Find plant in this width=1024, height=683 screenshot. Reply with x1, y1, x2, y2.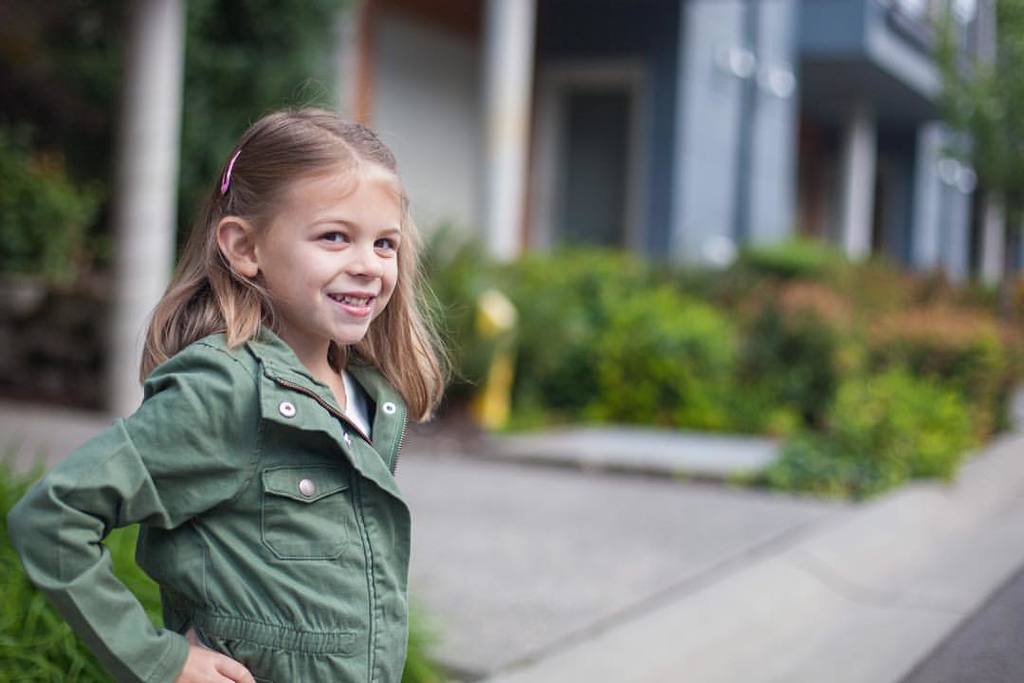
0, 126, 105, 289.
